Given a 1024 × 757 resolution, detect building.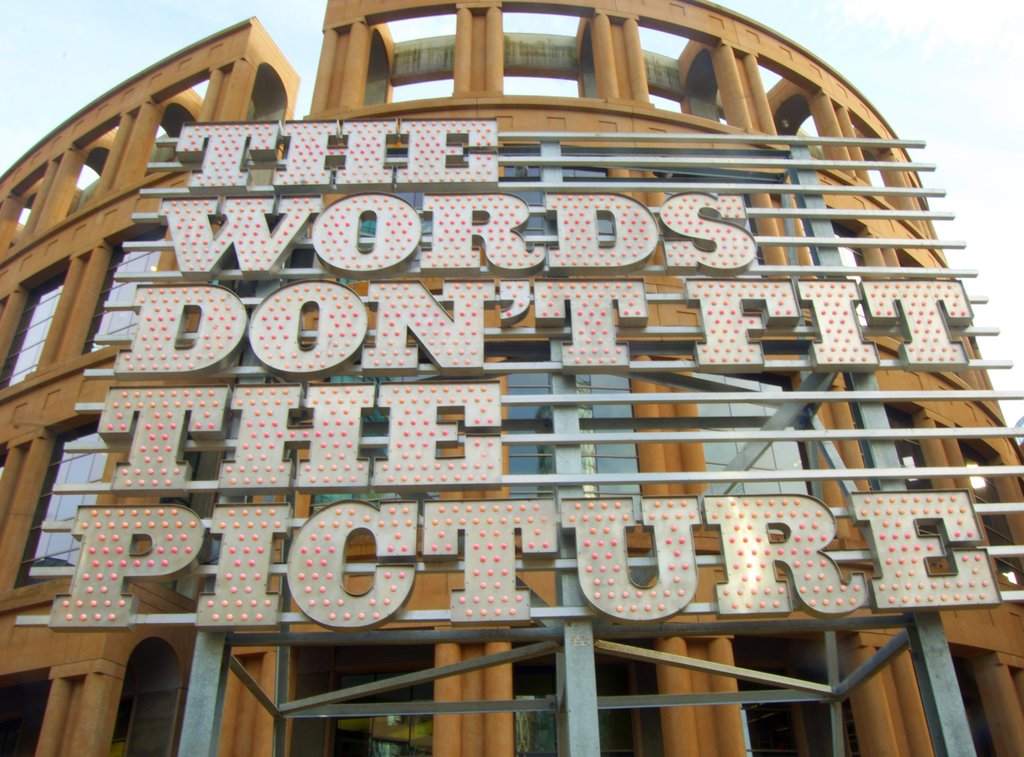
pyautogui.locateOnScreen(0, 0, 1023, 756).
